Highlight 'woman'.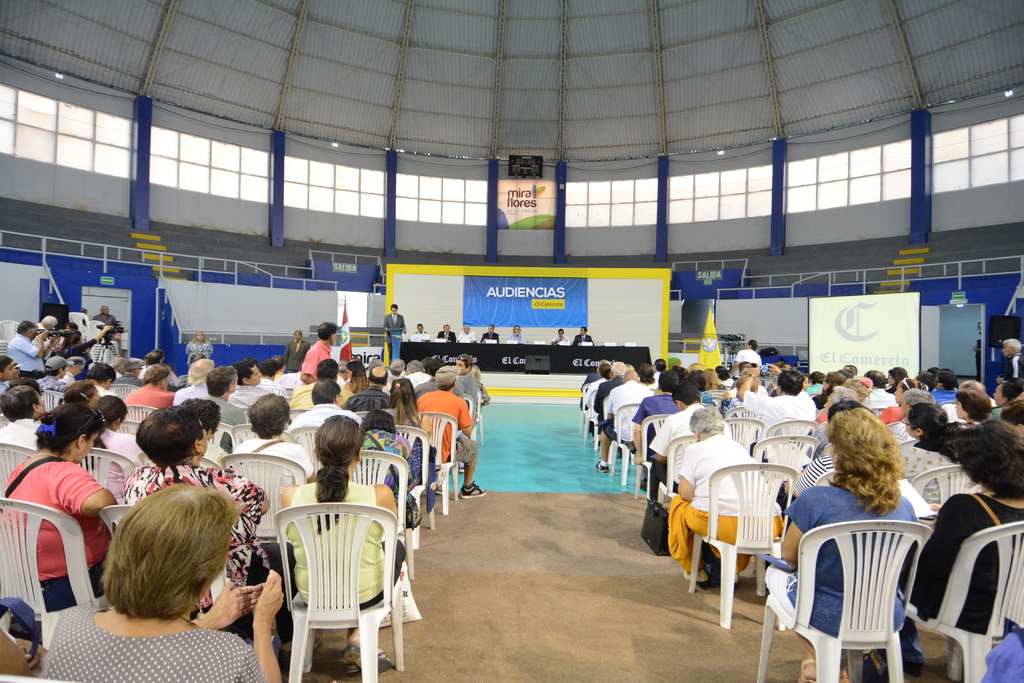
Highlighted region: [39,485,282,682].
